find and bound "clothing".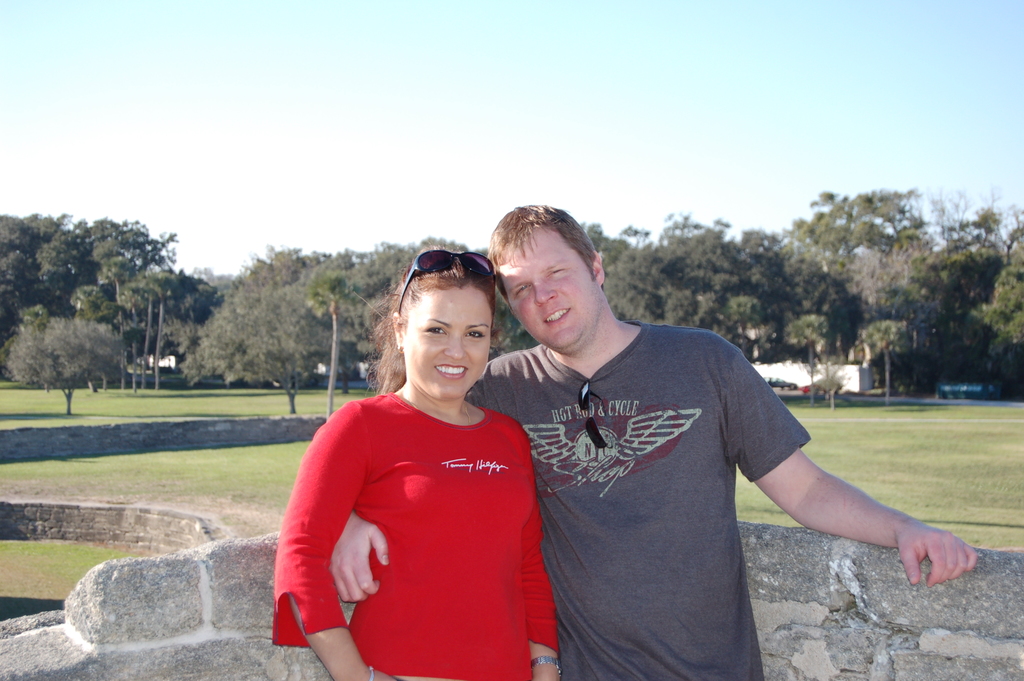
Bound: bbox=[464, 324, 810, 680].
